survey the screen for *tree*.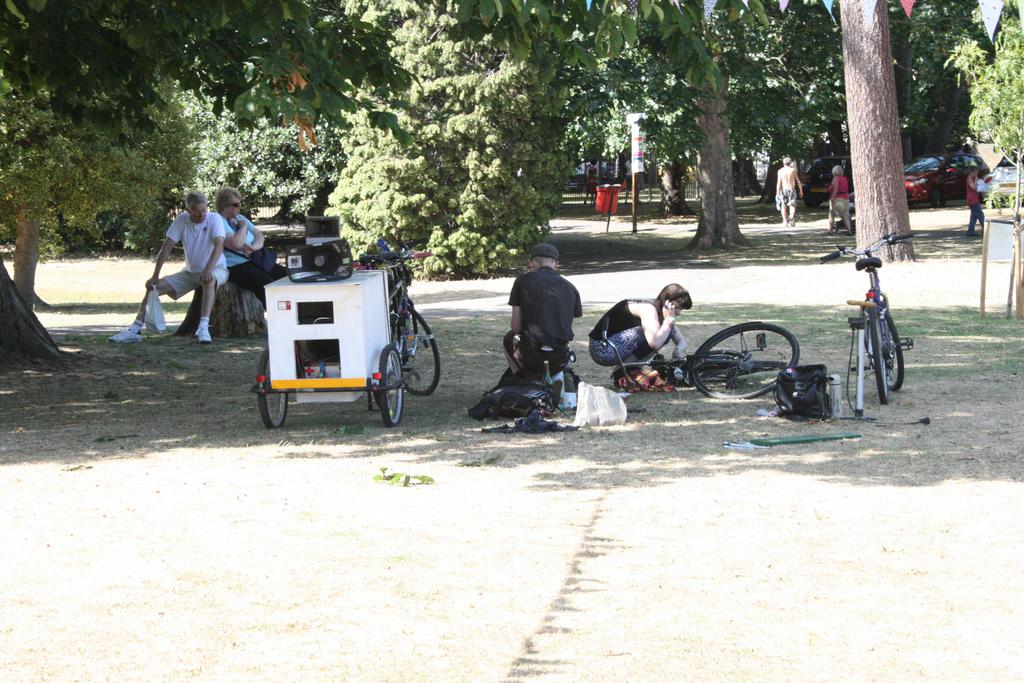
Survey found: region(188, 92, 348, 224).
